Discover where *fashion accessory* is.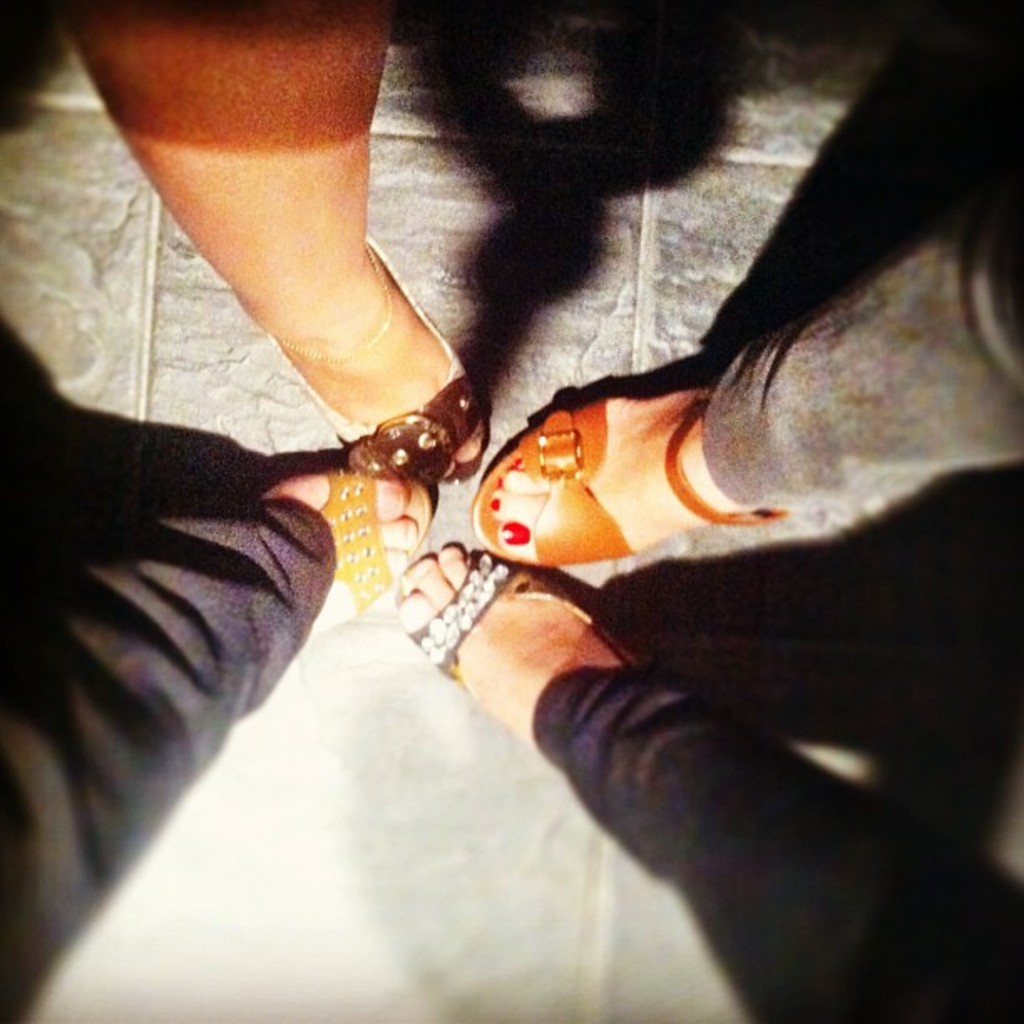
Discovered at box=[509, 455, 527, 470].
